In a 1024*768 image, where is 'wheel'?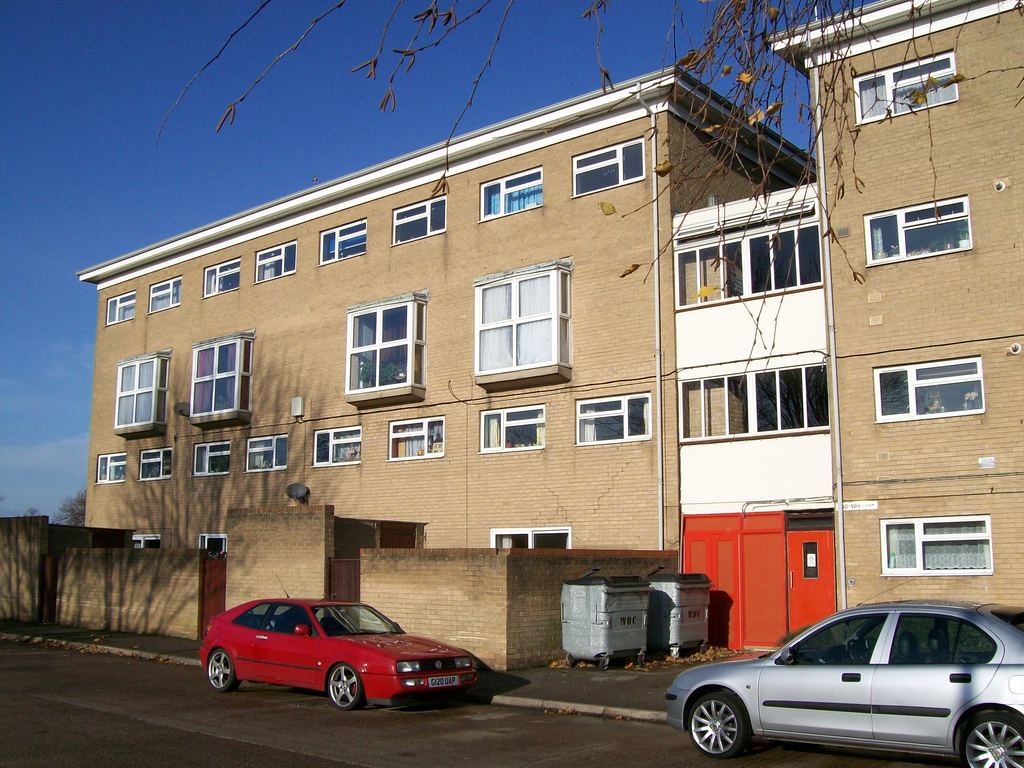
detection(959, 708, 1023, 767).
